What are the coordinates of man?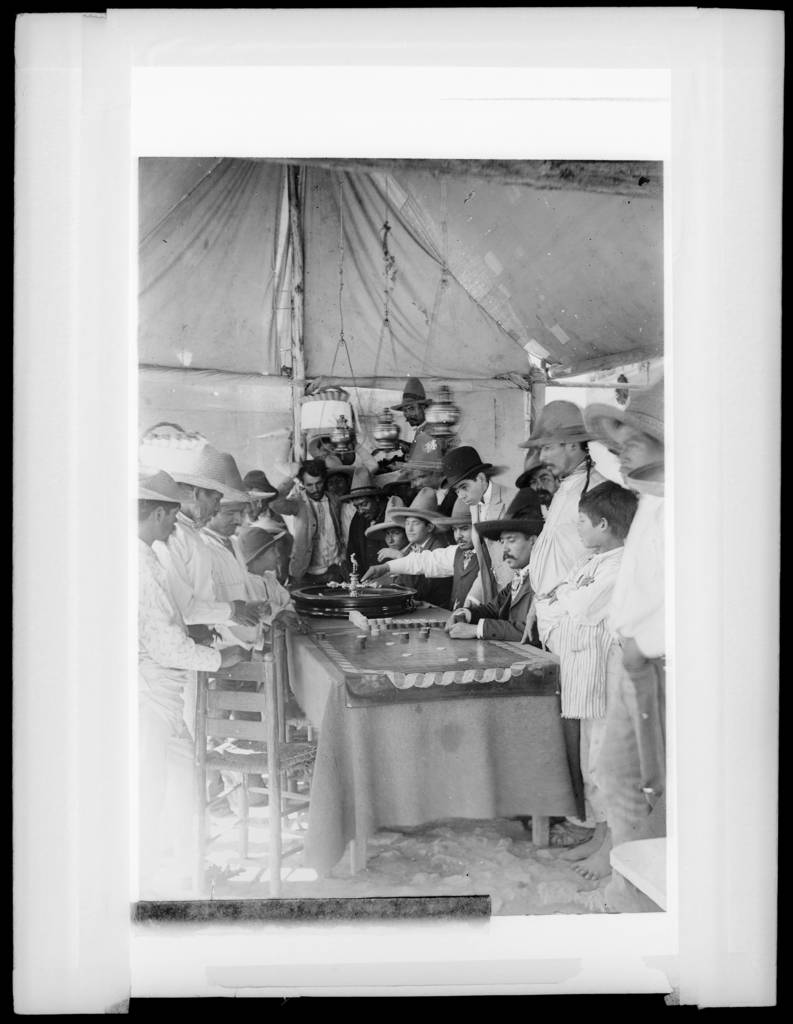
[147, 440, 241, 753].
